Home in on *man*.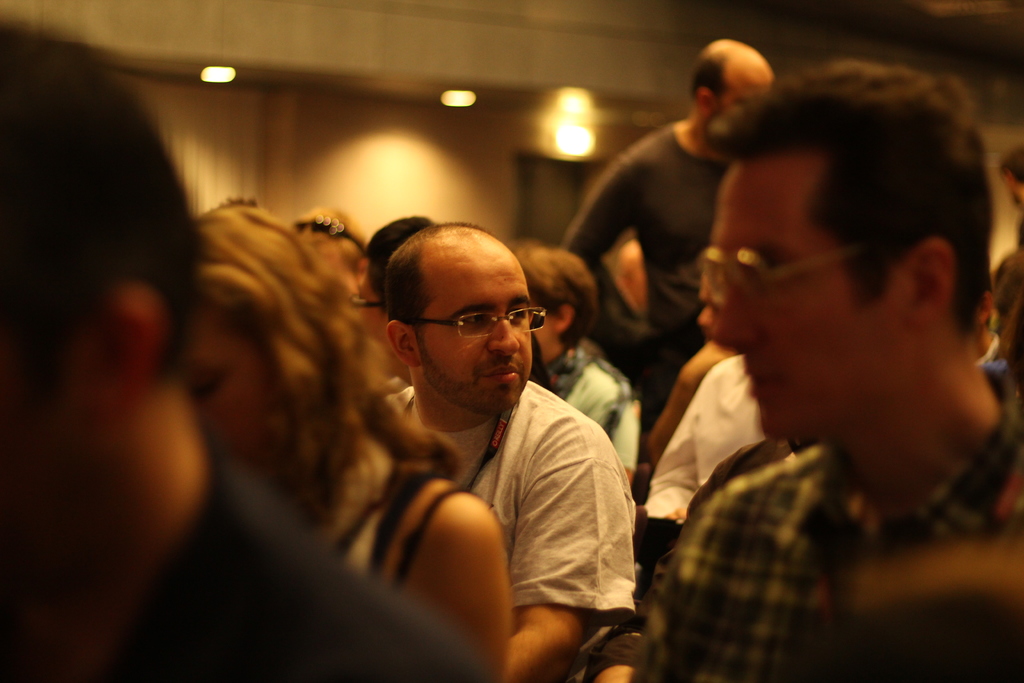
Homed in at <bbox>626, 72, 1022, 682</bbox>.
